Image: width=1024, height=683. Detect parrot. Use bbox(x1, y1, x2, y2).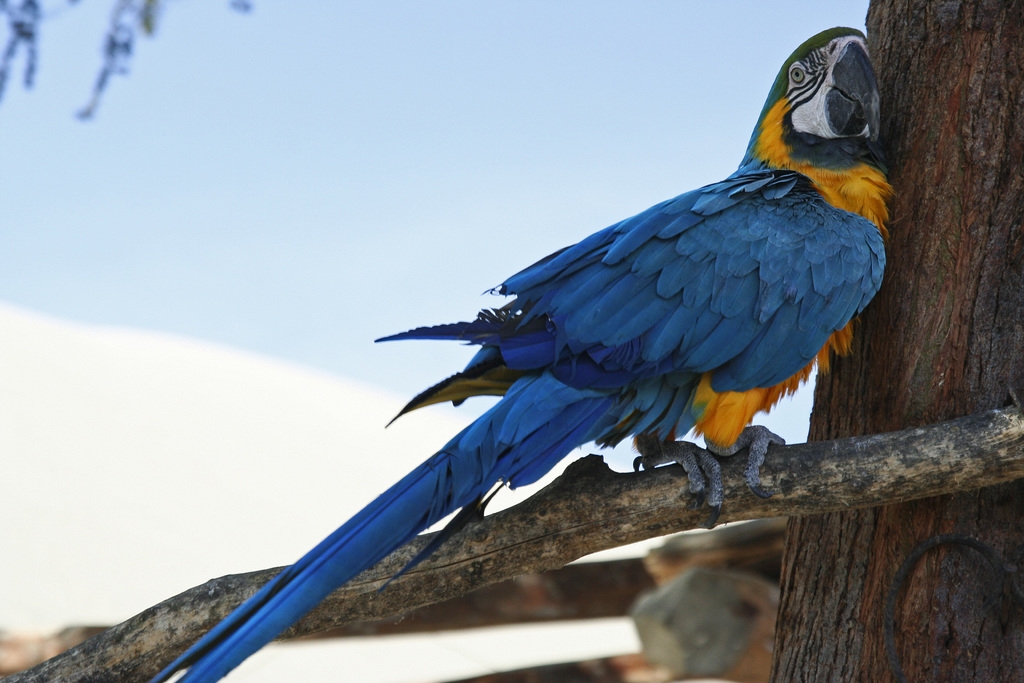
bbox(148, 21, 896, 682).
